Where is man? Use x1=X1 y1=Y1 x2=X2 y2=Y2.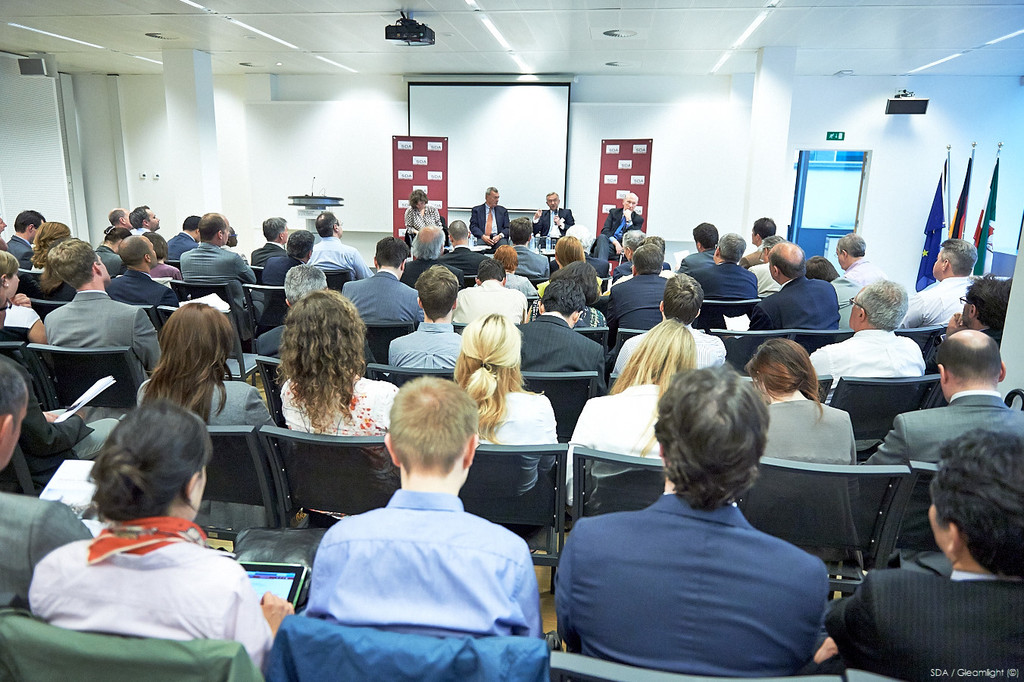
x1=555 y1=360 x2=833 y2=681.
